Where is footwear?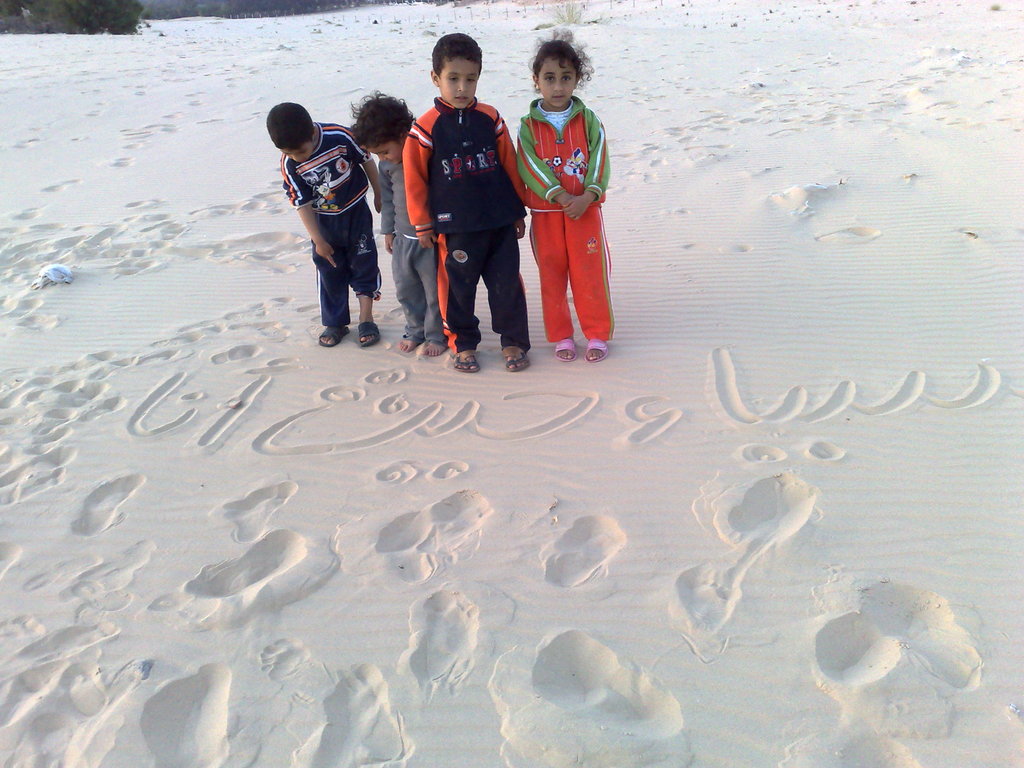
[left=317, top=324, right=351, bottom=347].
